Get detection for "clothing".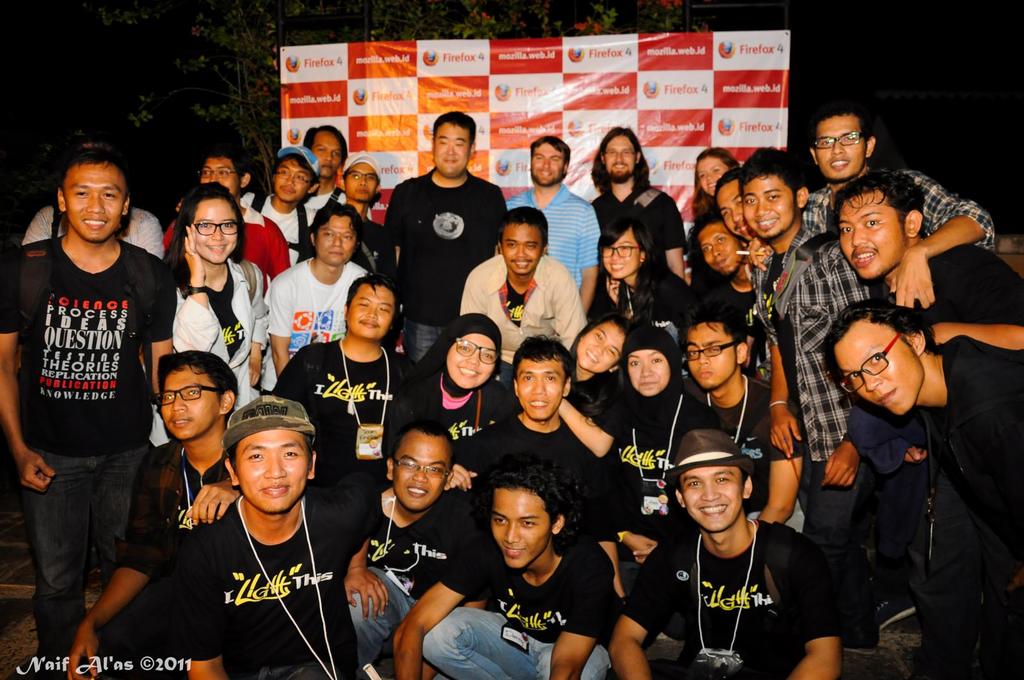
Detection: [x1=629, y1=525, x2=846, y2=679].
